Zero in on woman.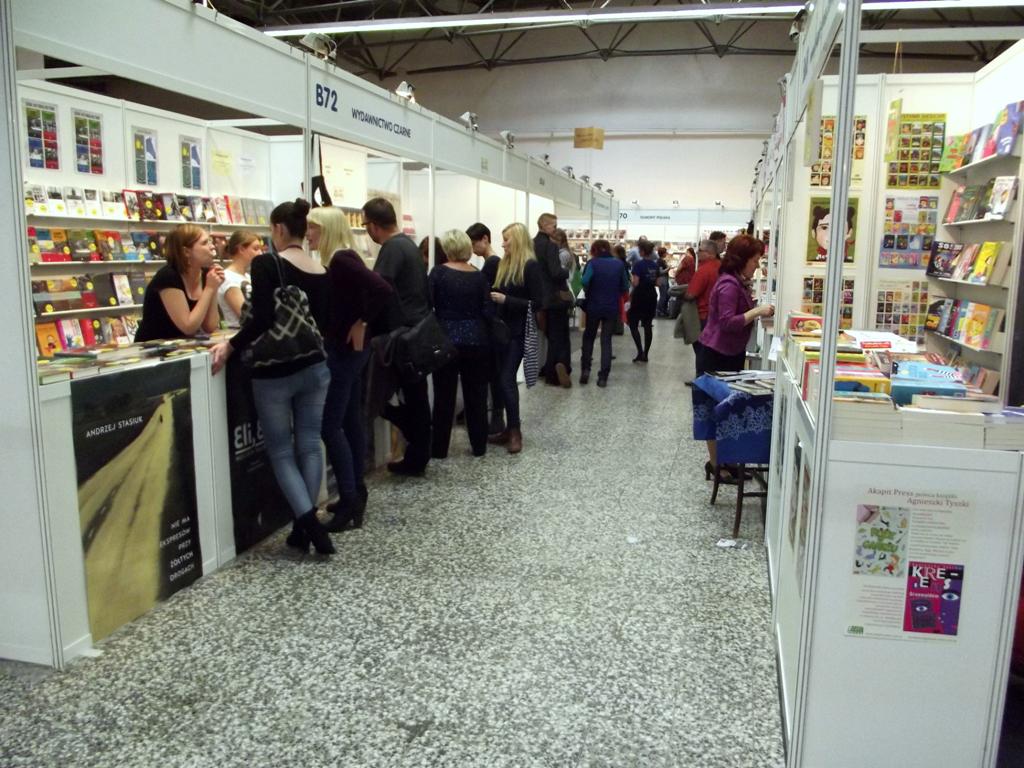
Zeroed in: 424/218/493/453.
